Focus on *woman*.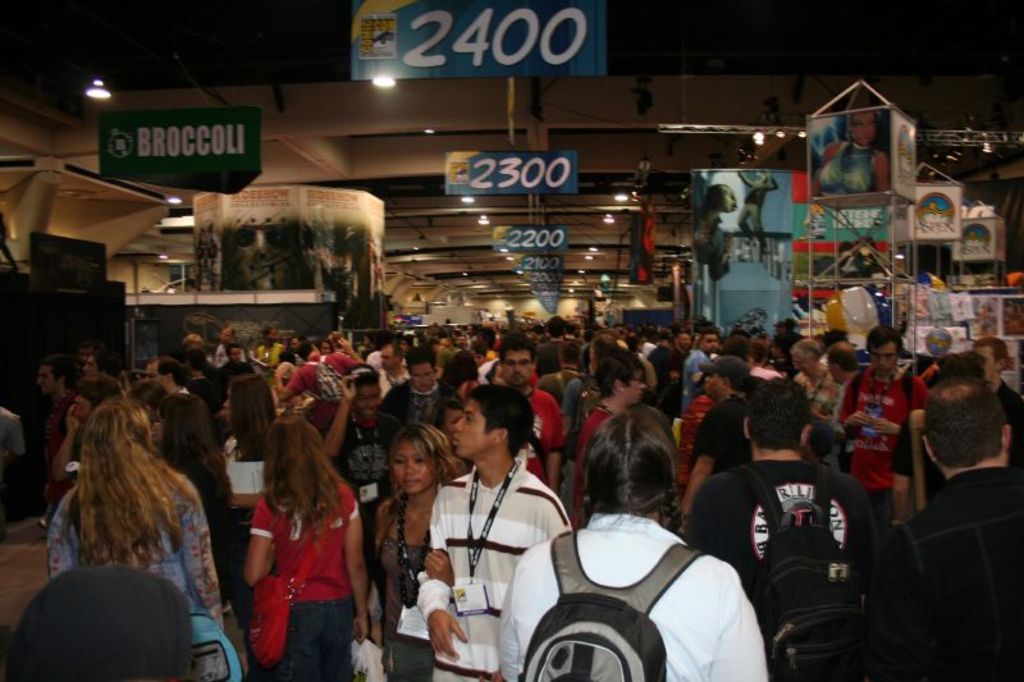
Focused at 356/422/467/681.
